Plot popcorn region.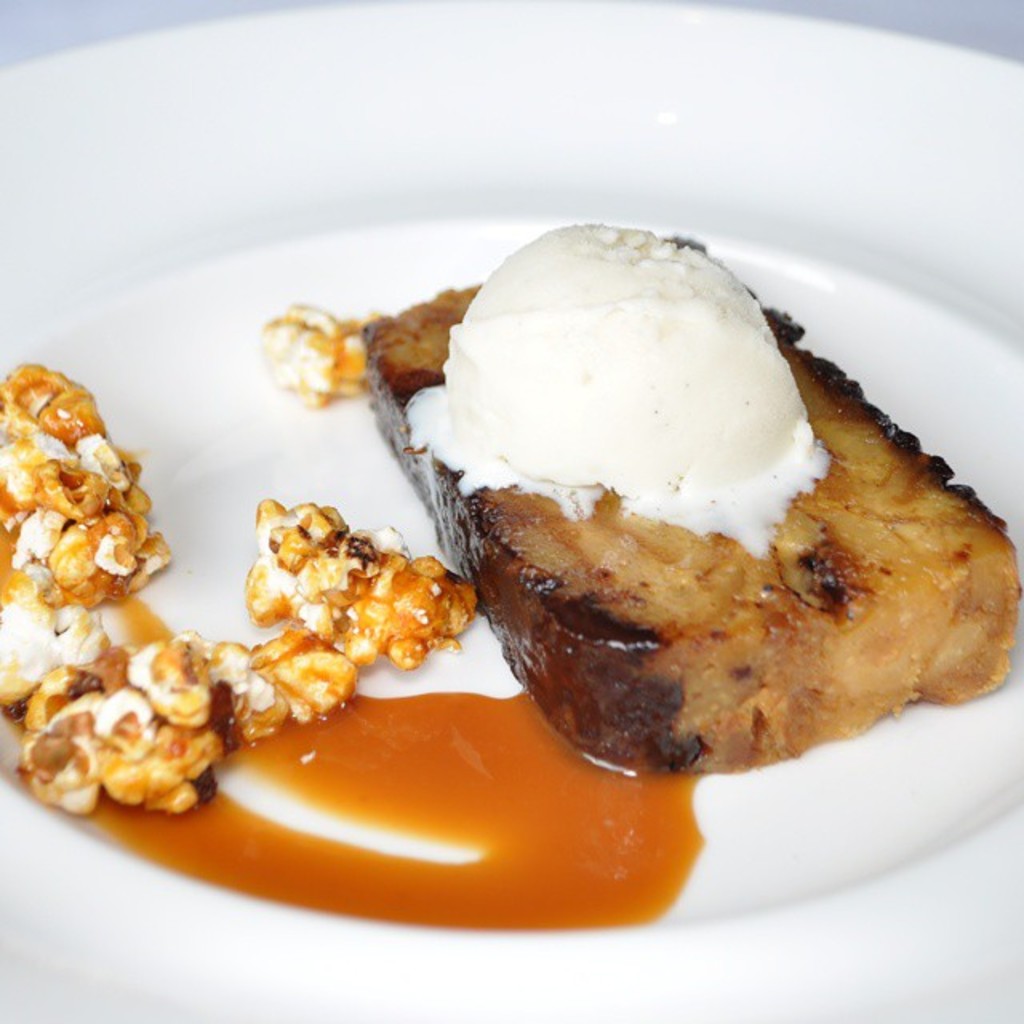
Plotted at rect(24, 646, 222, 814).
